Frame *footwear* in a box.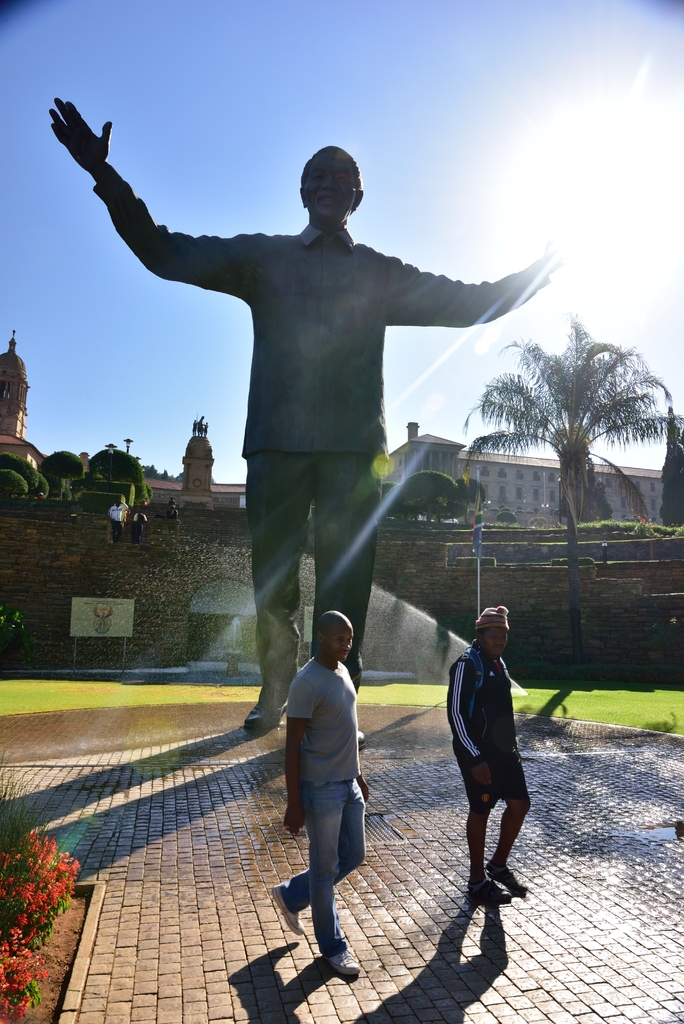
detection(265, 881, 307, 938).
